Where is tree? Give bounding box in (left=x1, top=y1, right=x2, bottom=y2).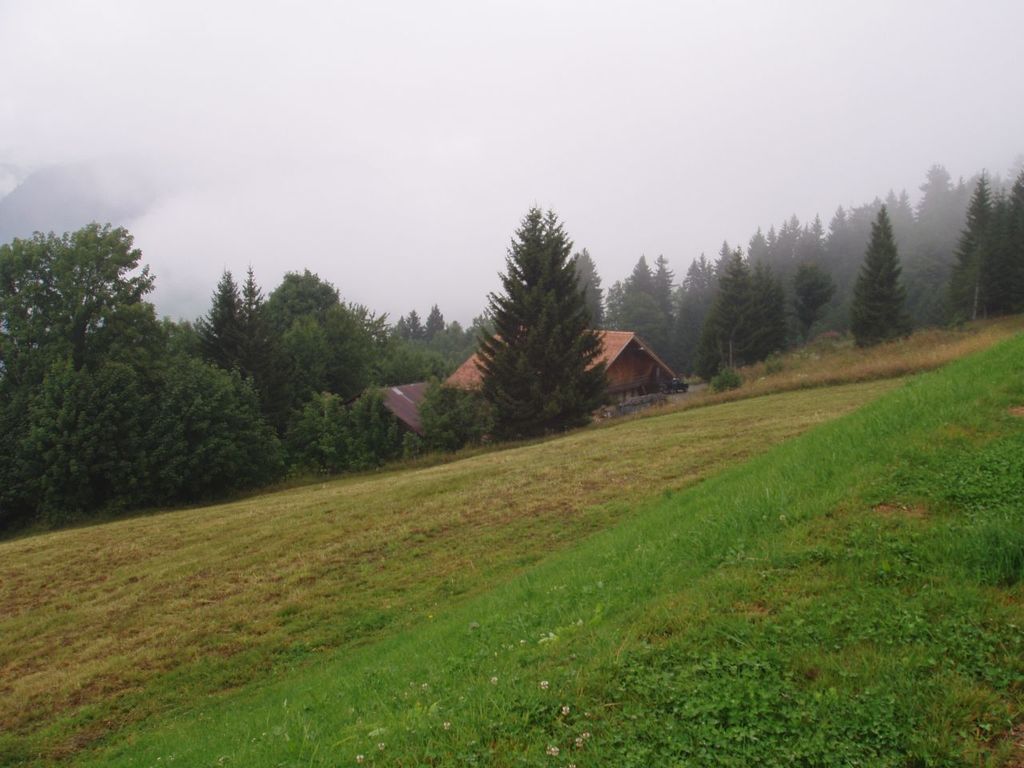
(left=252, top=310, right=378, bottom=446).
